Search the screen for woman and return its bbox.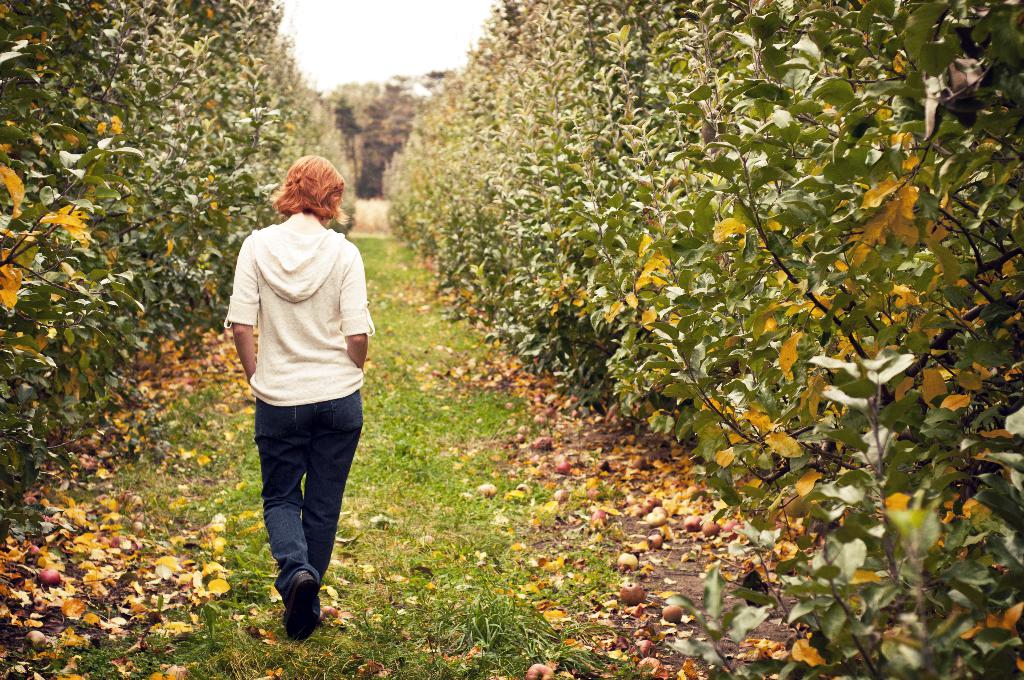
Found: locate(220, 156, 374, 639).
